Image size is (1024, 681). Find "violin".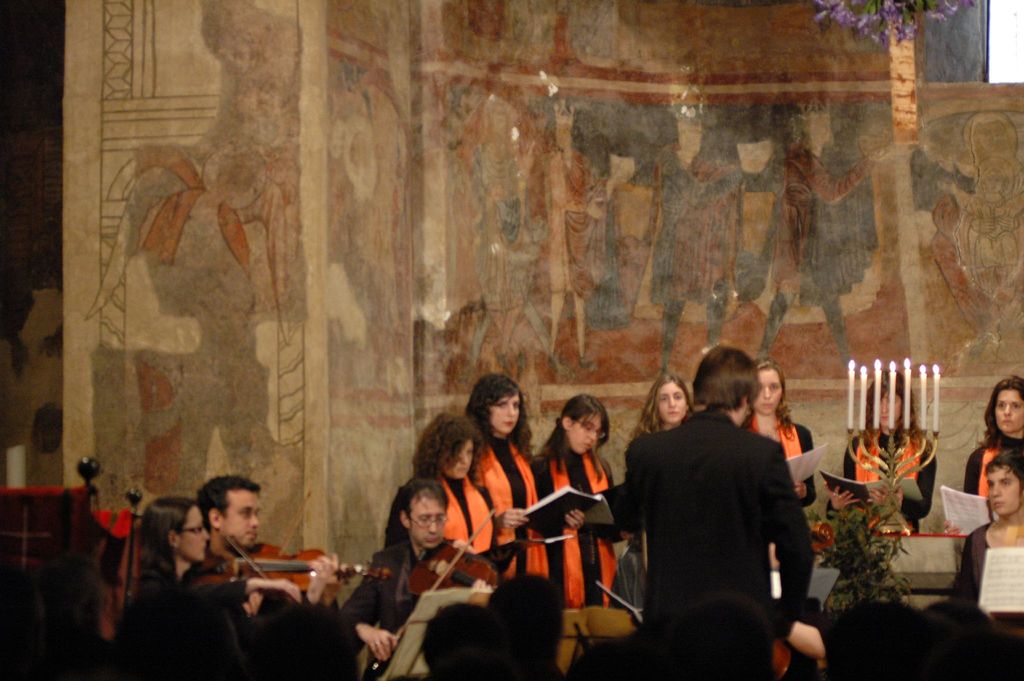
box(376, 505, 500, 666).
